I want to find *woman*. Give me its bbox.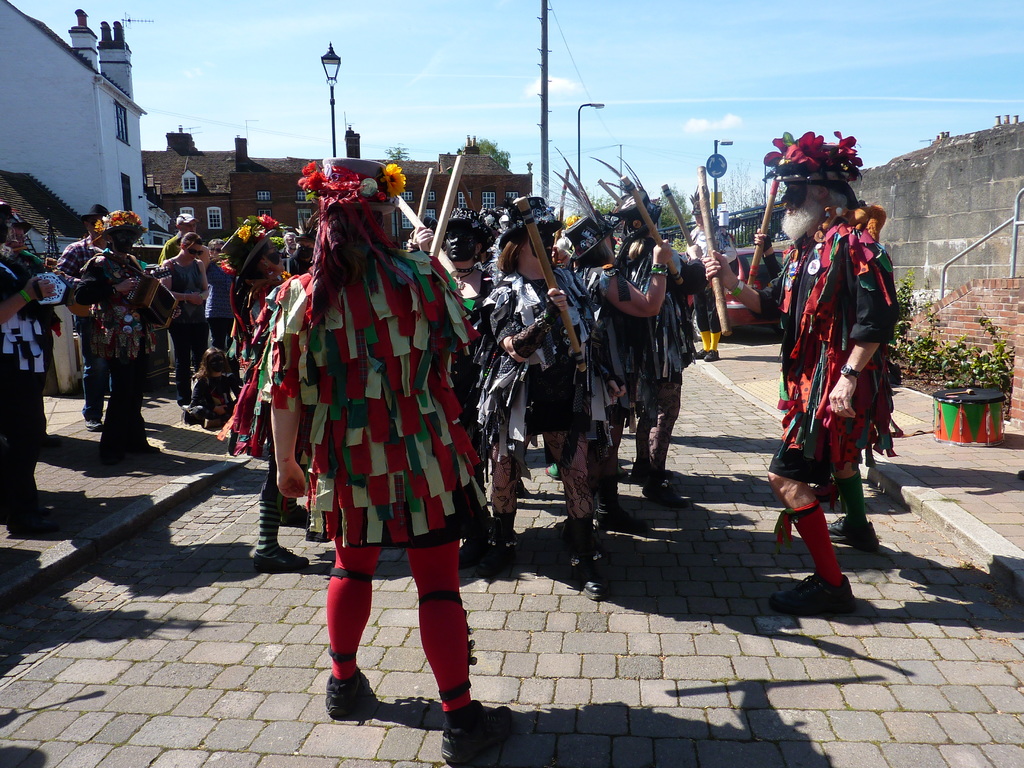
x1=261 y1=173 x2=497 y2=711.
